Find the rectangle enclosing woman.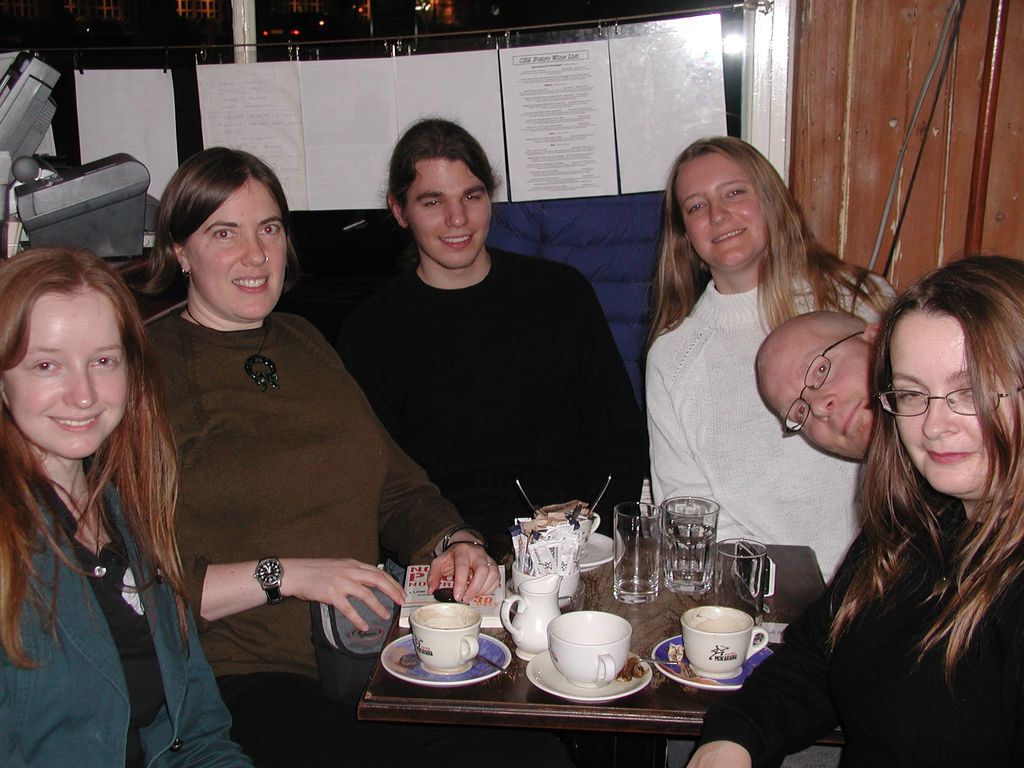
Rect(634, 135, 897, 767).
